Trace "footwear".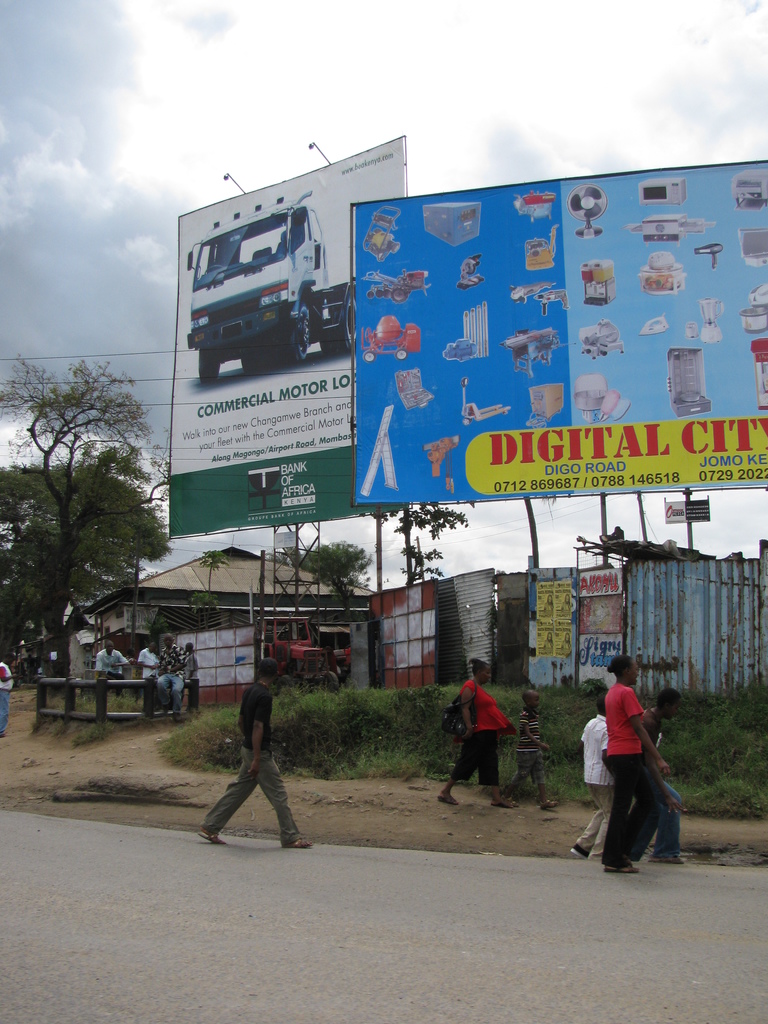
Traced to (436,798,457,802).
